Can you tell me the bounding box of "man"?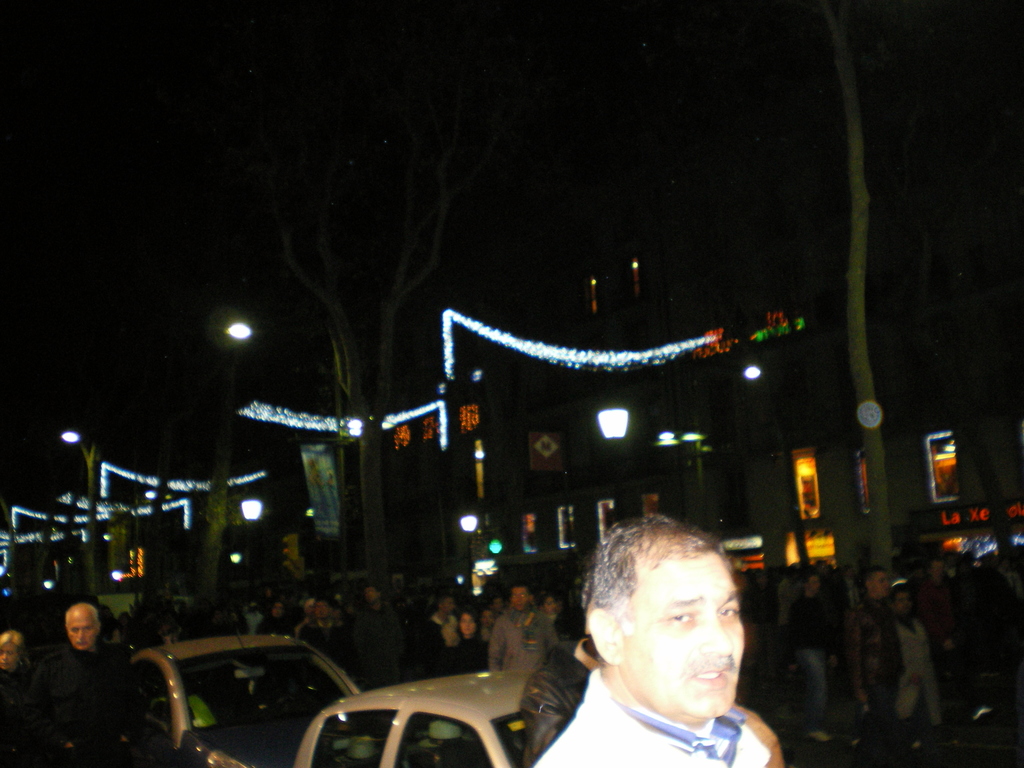
left=18, top=600, right=145, bottom=751.
